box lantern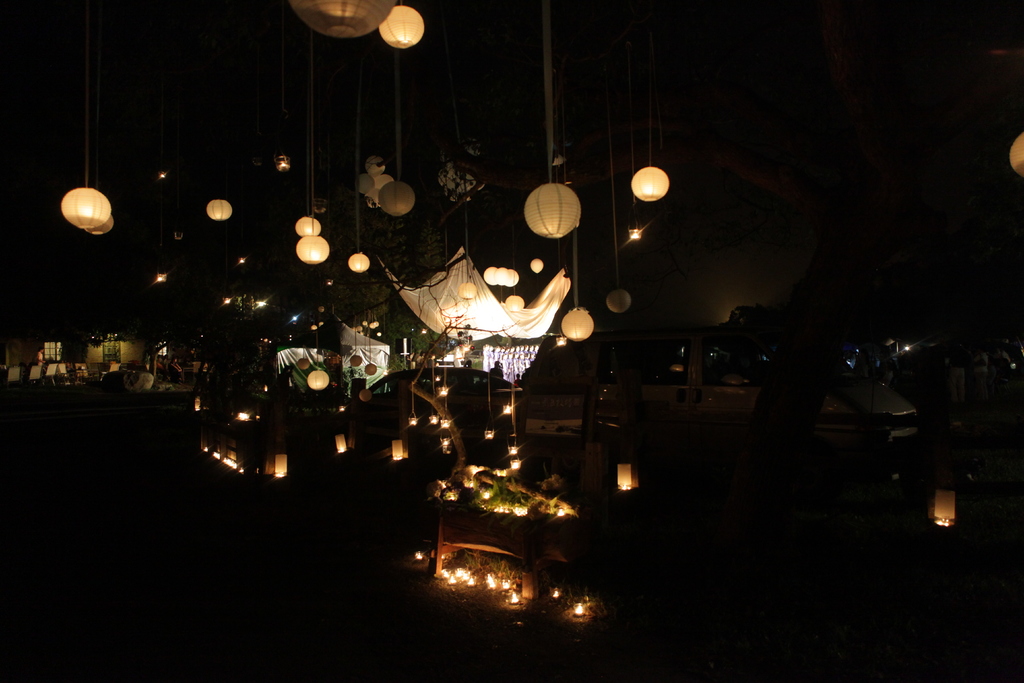
l=365, t=363, r=378, b=374
